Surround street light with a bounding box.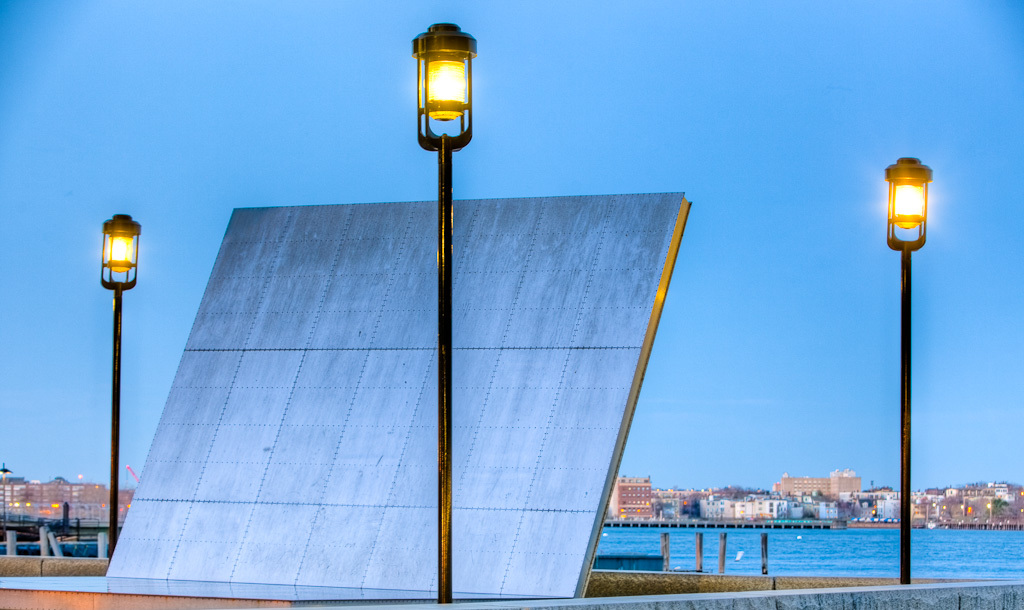
<box>98,209,142,559</box>.
